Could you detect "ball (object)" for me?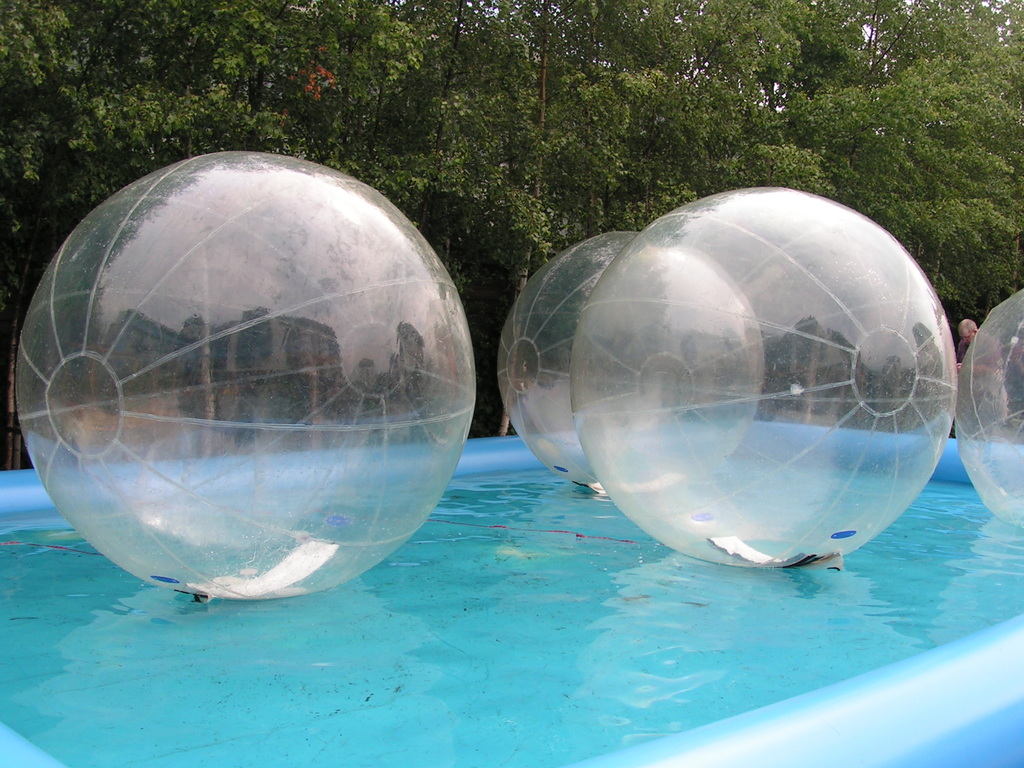
Detection result: bbox=[497, 237, 762, 491].
